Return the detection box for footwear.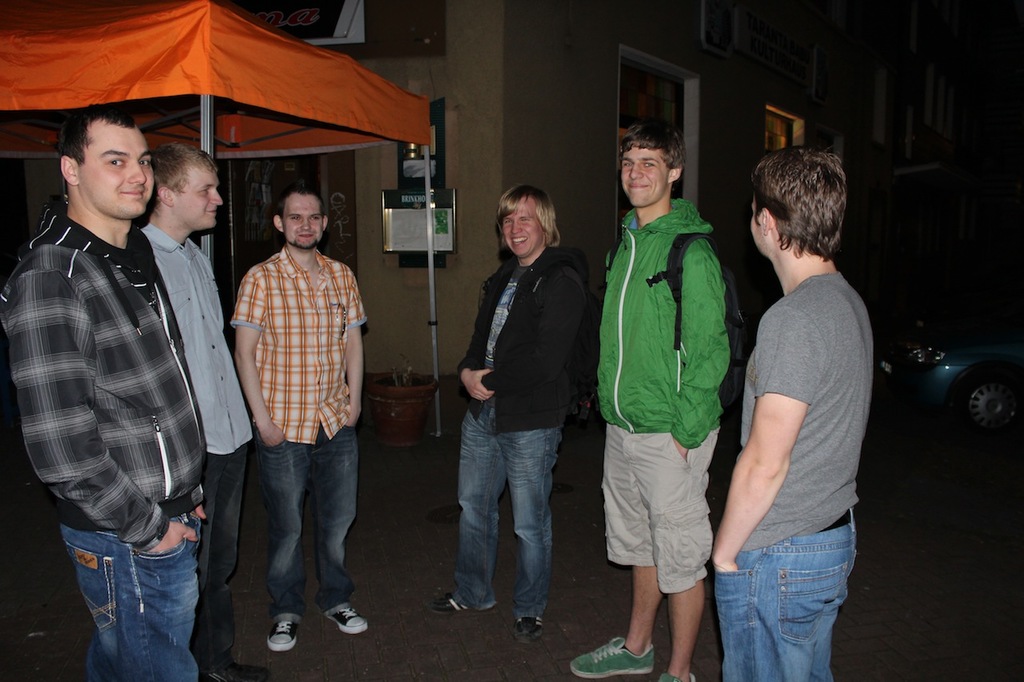
[x1=654, y1=673, x2=694, y2=681].
